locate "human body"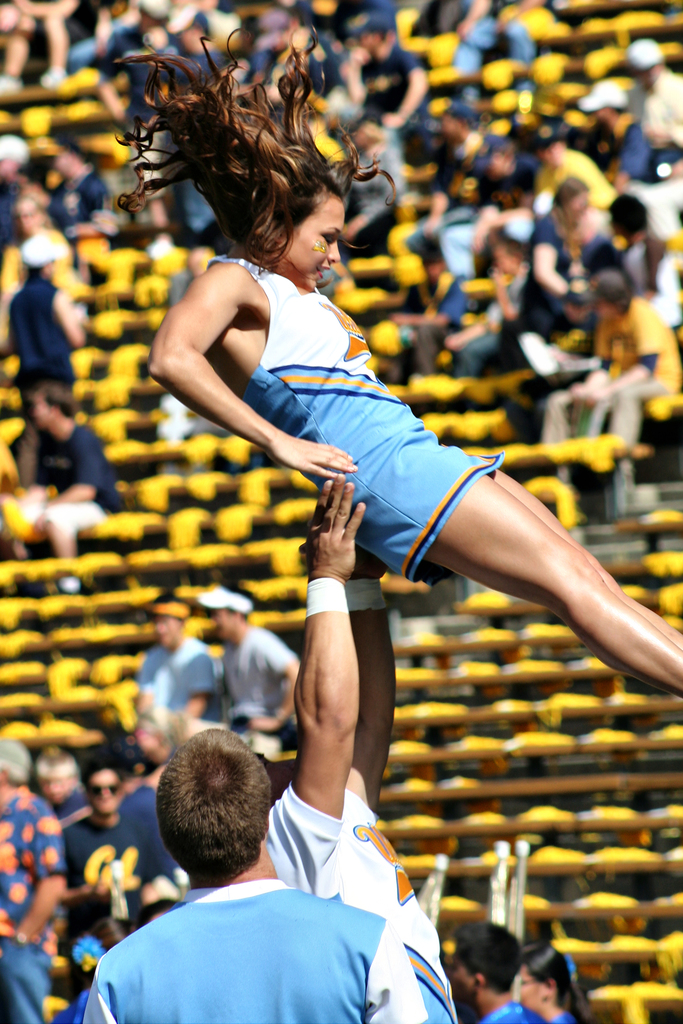
BBox(482, 1004, 536, 1023)
